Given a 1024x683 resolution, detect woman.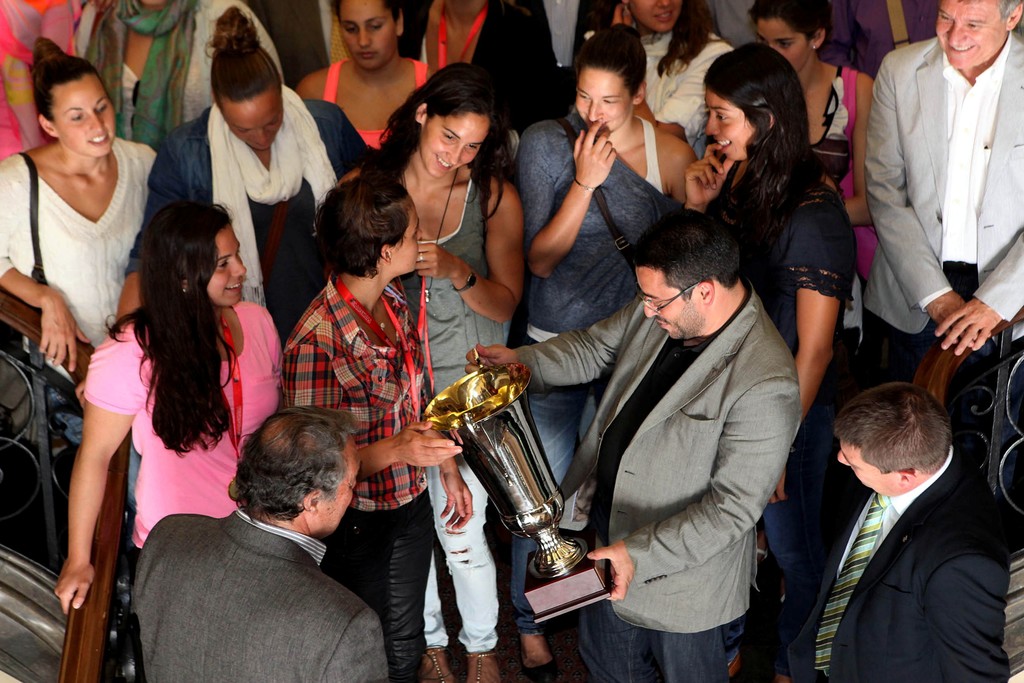
341,61,525,682.
